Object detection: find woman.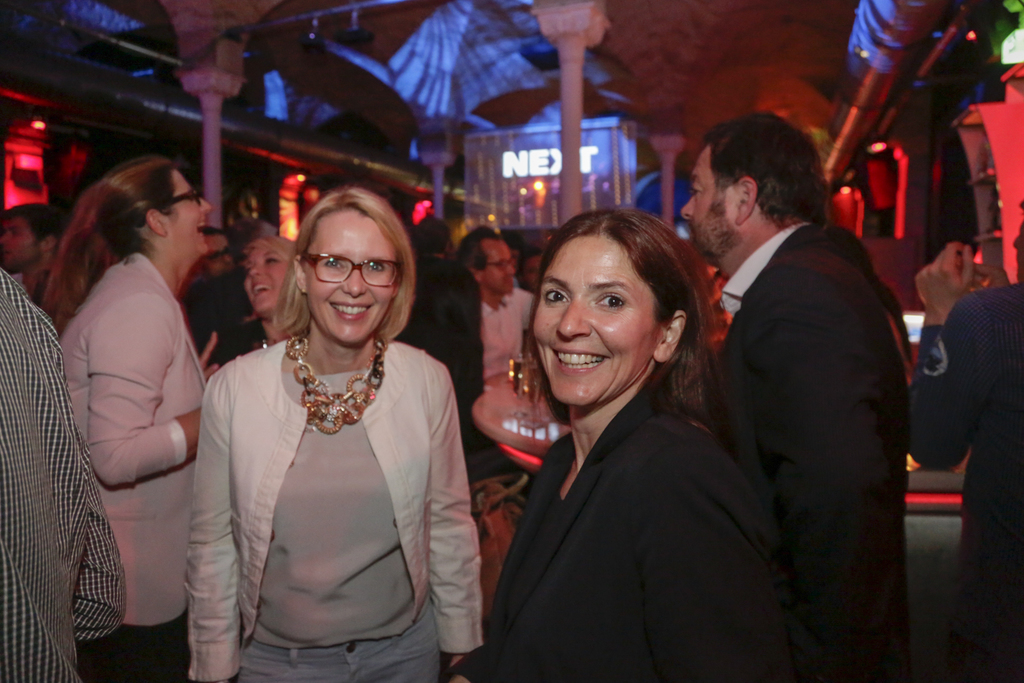
(184, 180, 464, 680).
